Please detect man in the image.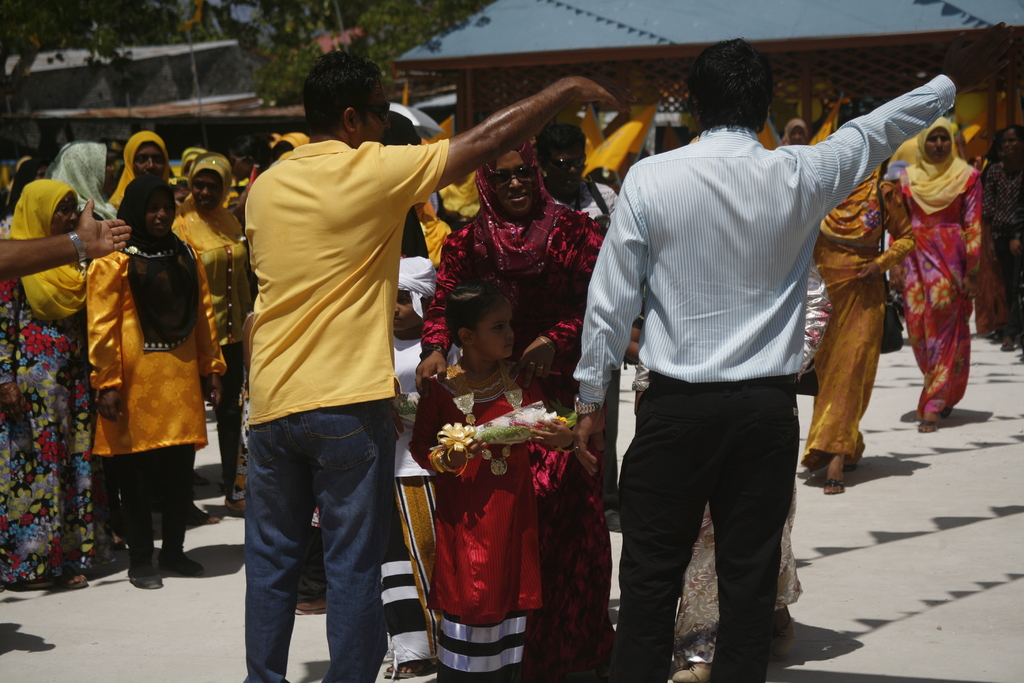
[570,20,1006,682].
